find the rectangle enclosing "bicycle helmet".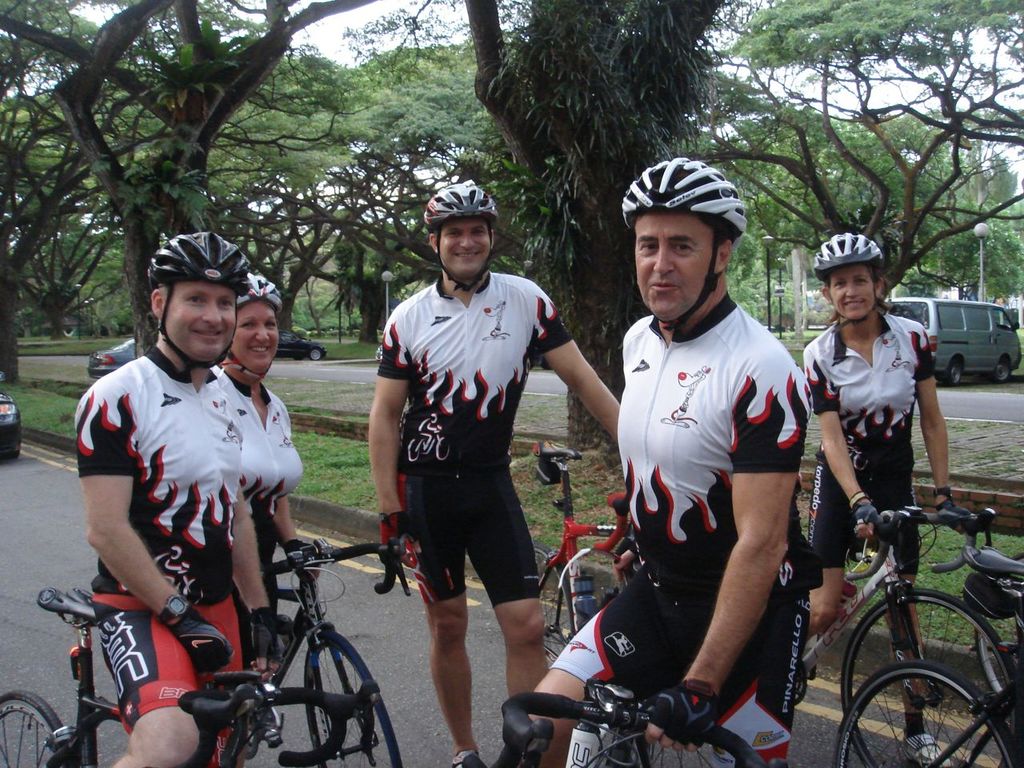
box(427, 182, 498, 230).
